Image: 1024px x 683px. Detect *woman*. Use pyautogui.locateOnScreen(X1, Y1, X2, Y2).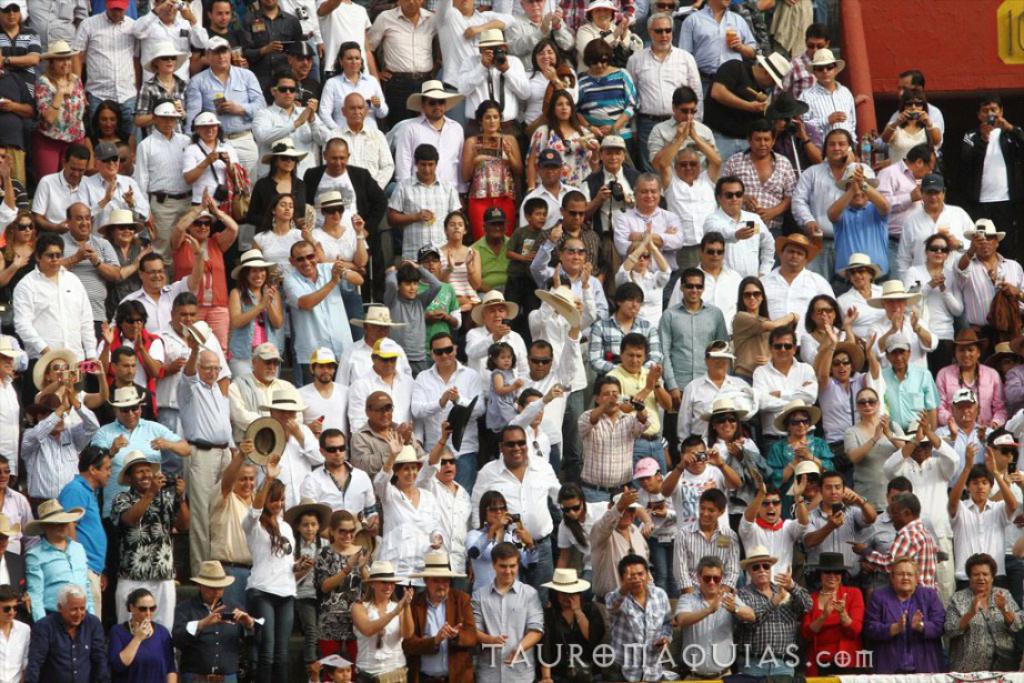
pyautogui.locateOnScreen(573, 42, 633, 154).
